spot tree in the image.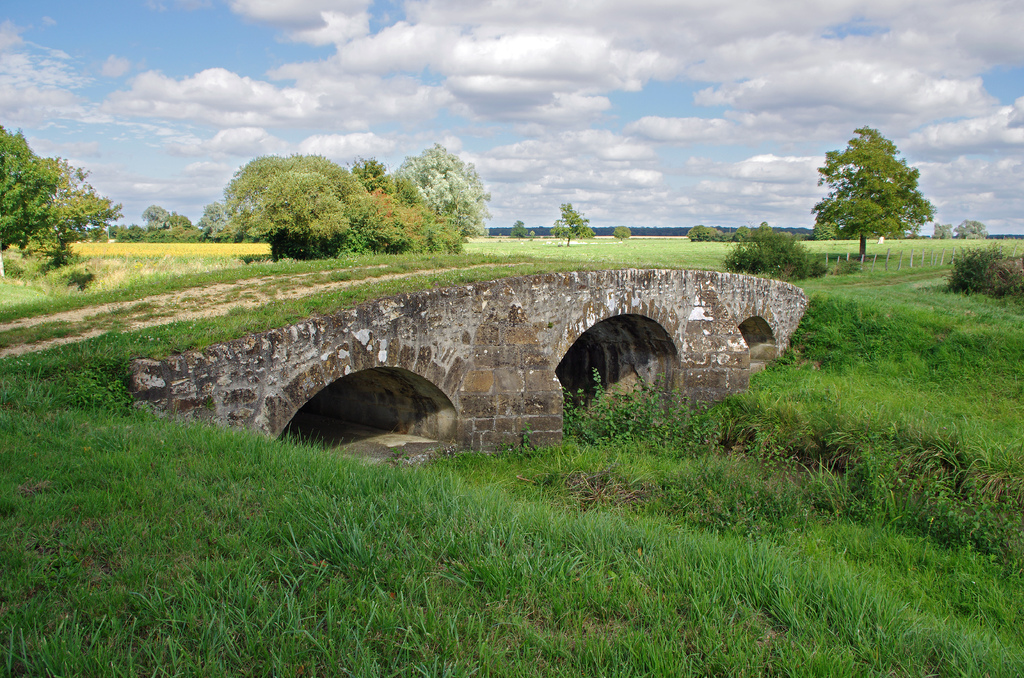
tree found at crop(170, 213, 188, 234).
